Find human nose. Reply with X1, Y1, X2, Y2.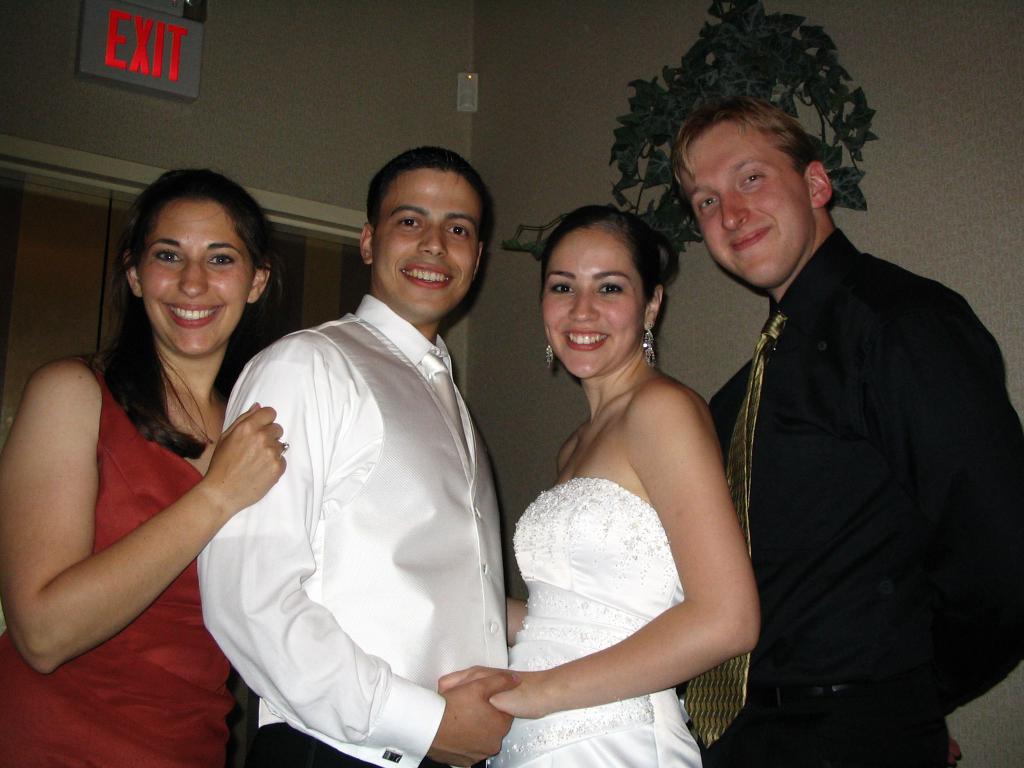
181, 262, 207, 298.
